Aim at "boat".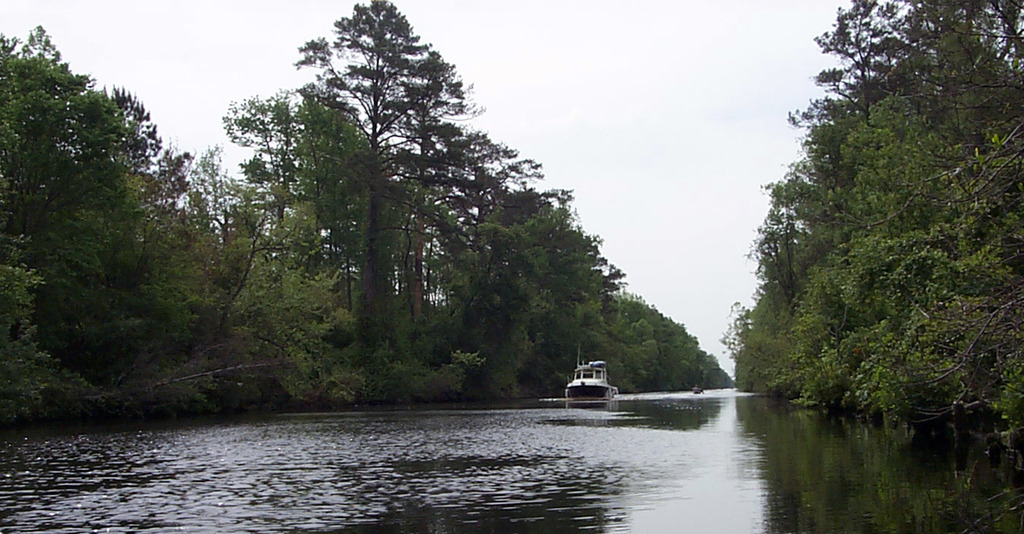
Aimed at 553/356/626/416.
